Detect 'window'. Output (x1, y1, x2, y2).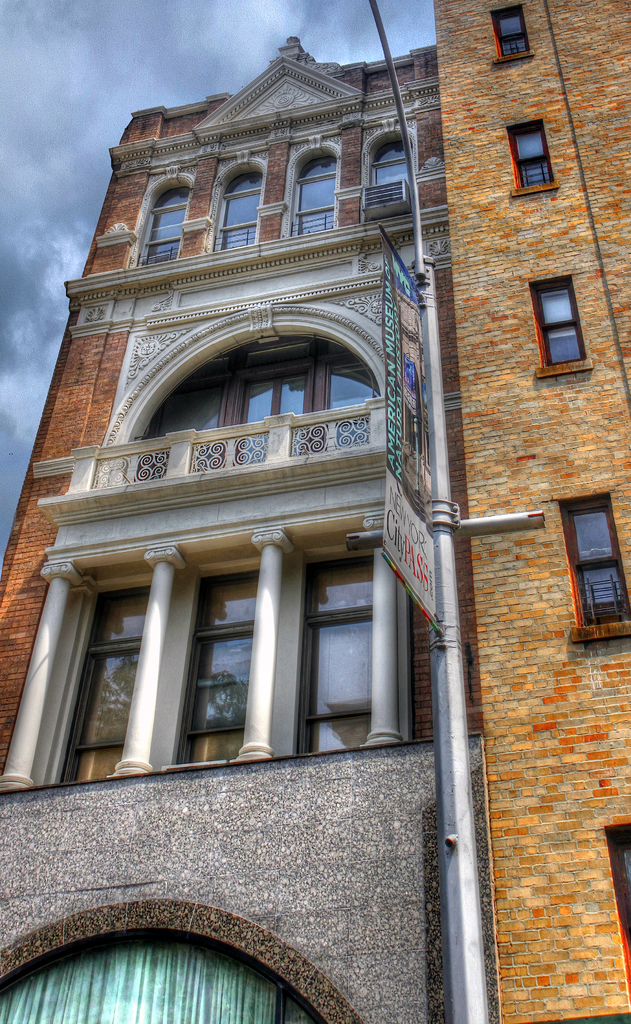
(178, 570, 262, 769).
